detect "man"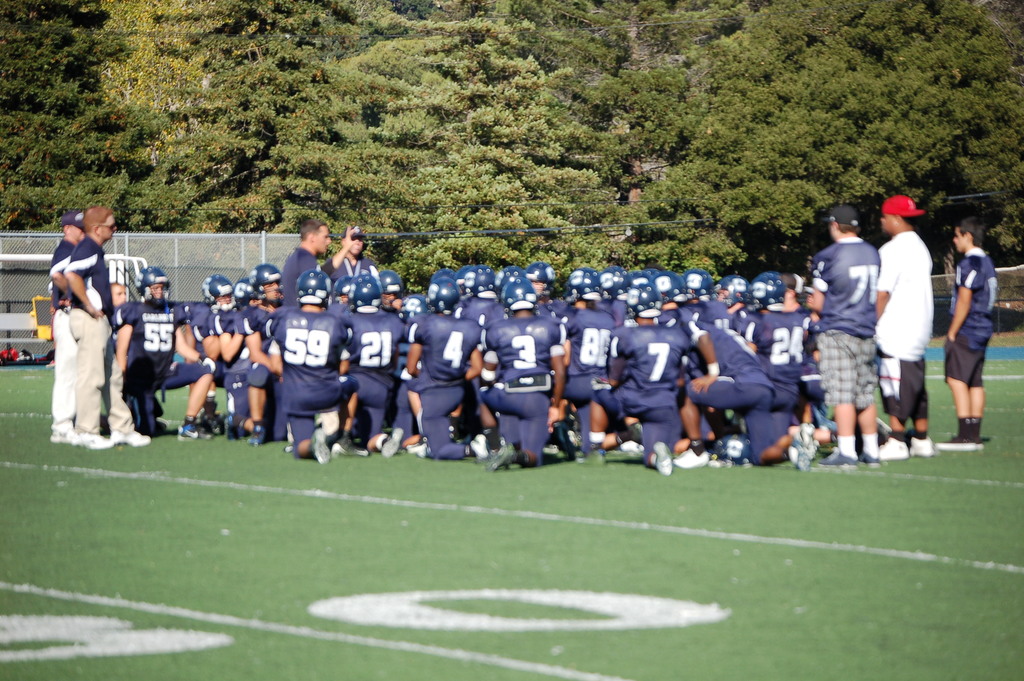
x1=676 y1=313 x2=815 y2=466
